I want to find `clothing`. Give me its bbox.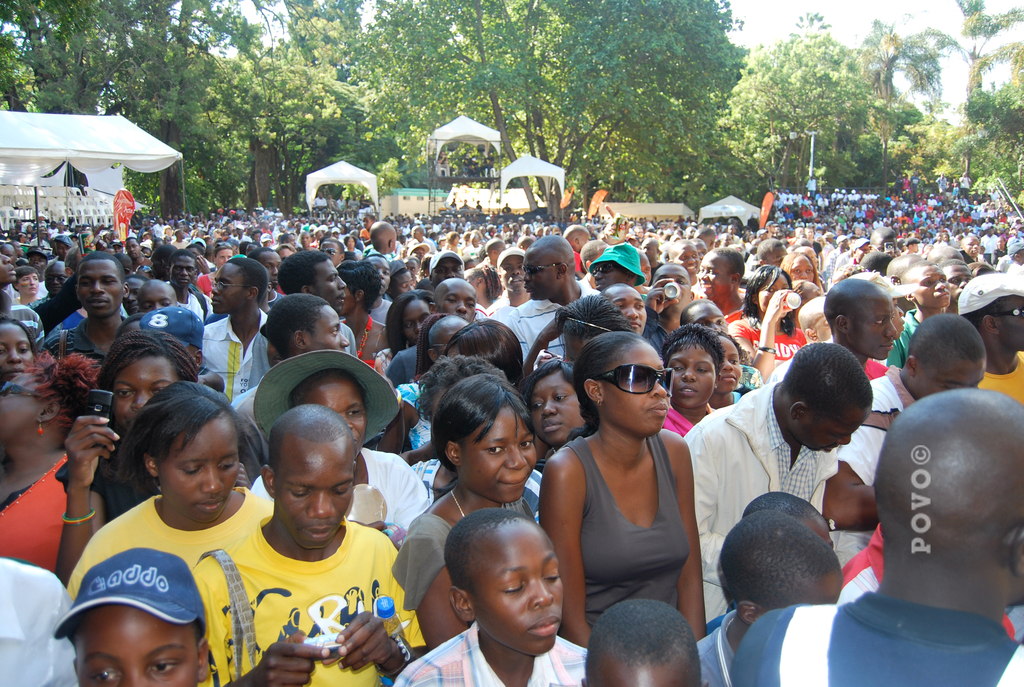
box(815, 252, 861, 290).
